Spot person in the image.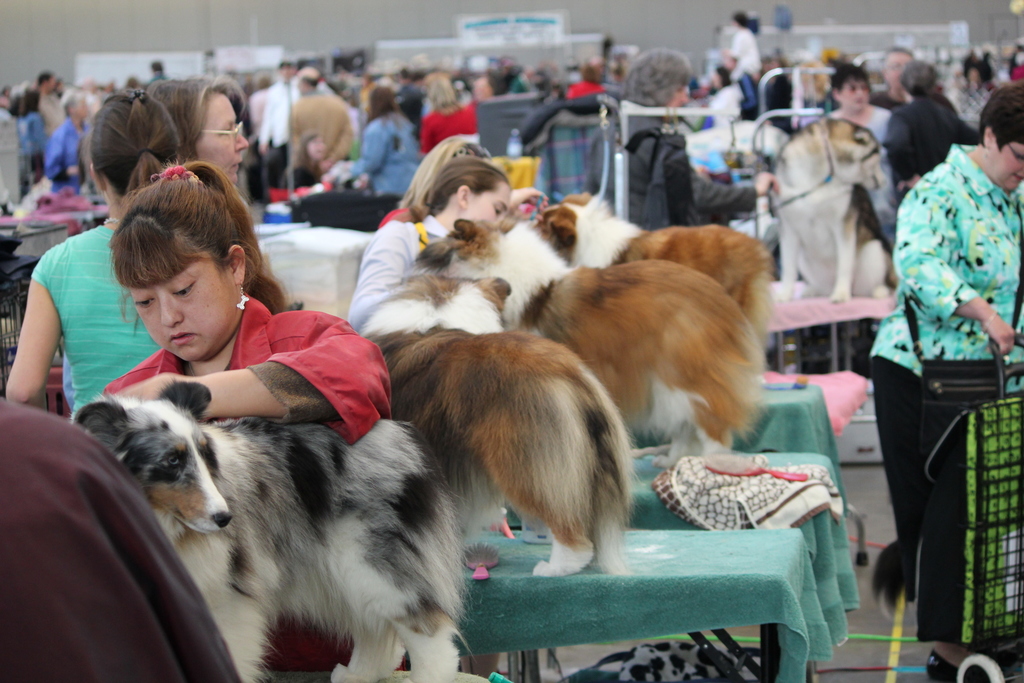
person found at crop(32, 68, 71, 145).
